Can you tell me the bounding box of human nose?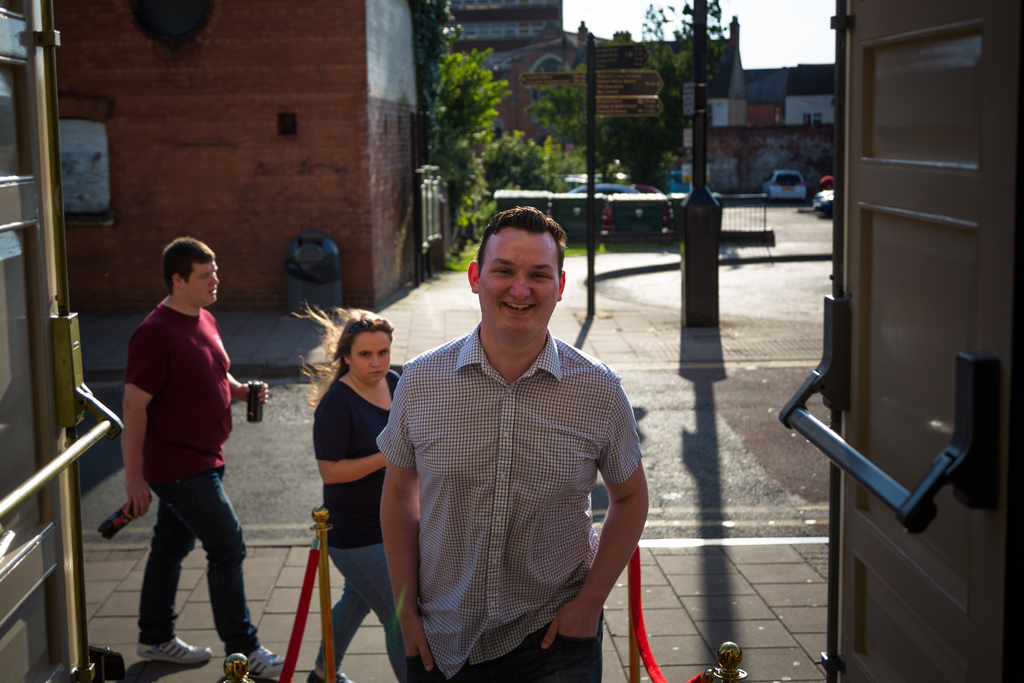
{"x1": 507, "y1": 273, "x2": 533, "y2": 302}.
